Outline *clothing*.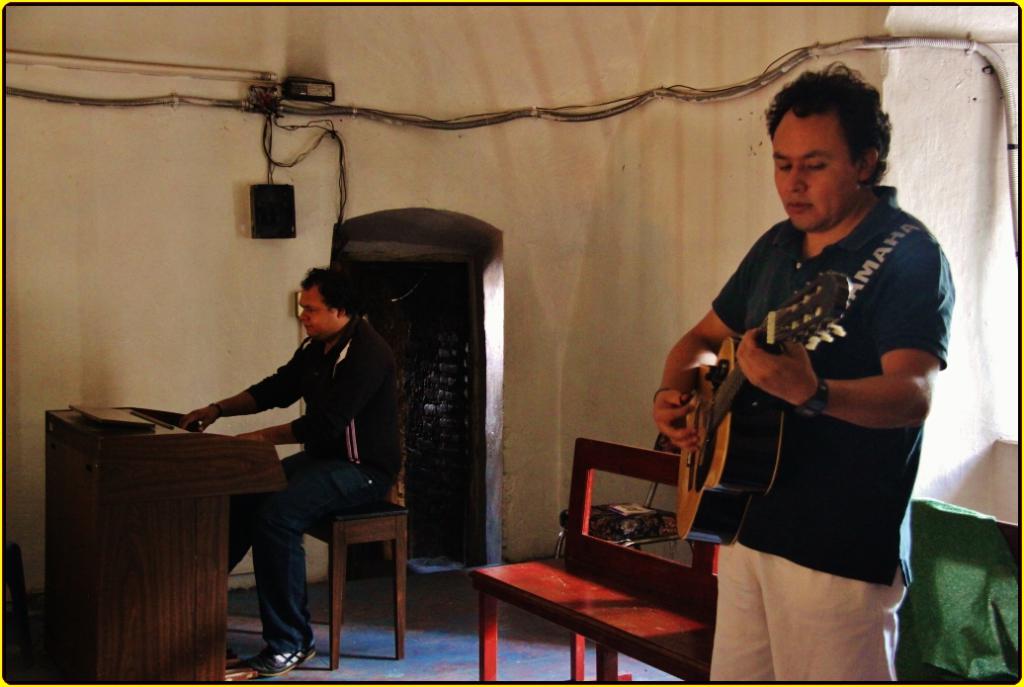
Outline: l=668, t=179, r=950, b=615.
